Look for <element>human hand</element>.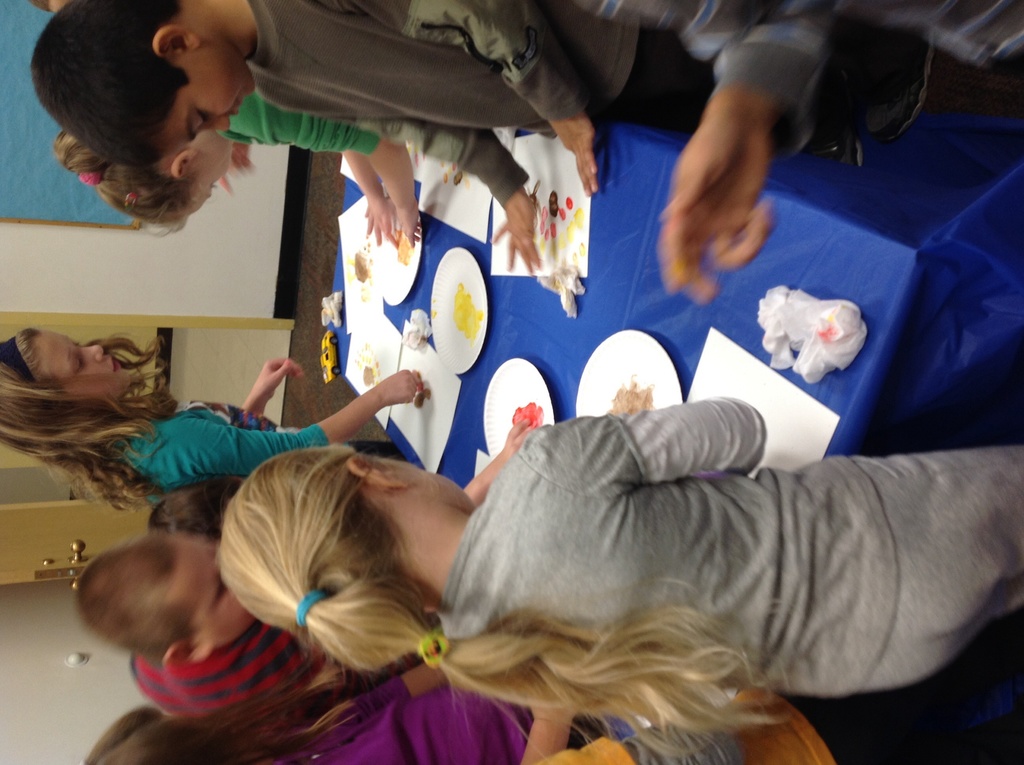
Found: (left=253, top=356, right=303, bottom=401).
